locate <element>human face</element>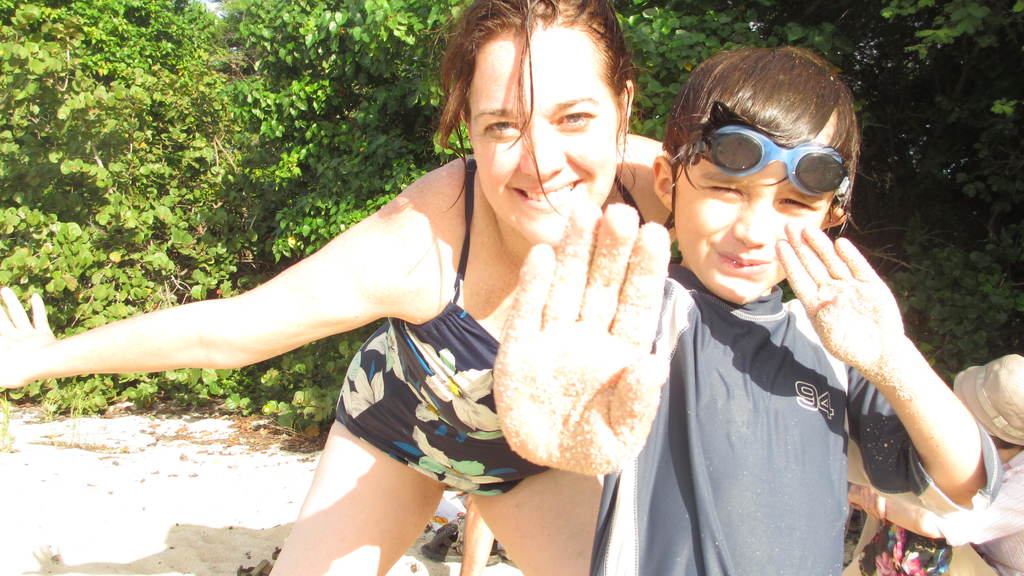
{"x1": 673, "y1": 145, "x2": 824, "y2": 305}
